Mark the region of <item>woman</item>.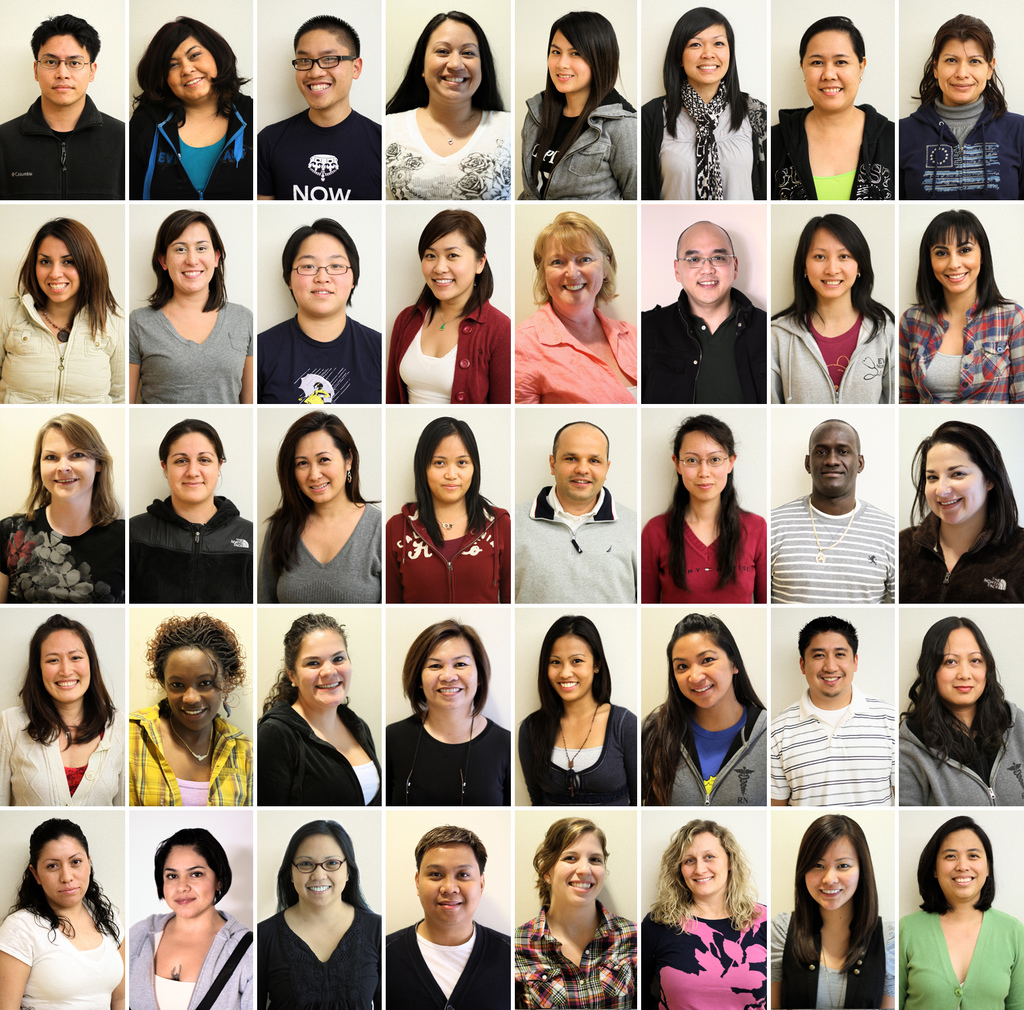
Region: [0,813,122,1007].
